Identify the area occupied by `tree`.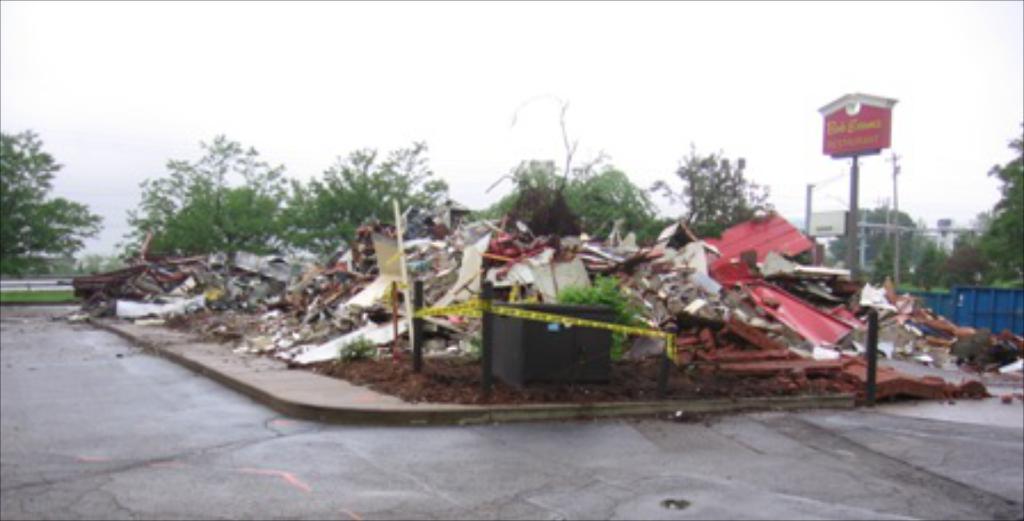
Area: bbox=[825, 203, 962, 292].
